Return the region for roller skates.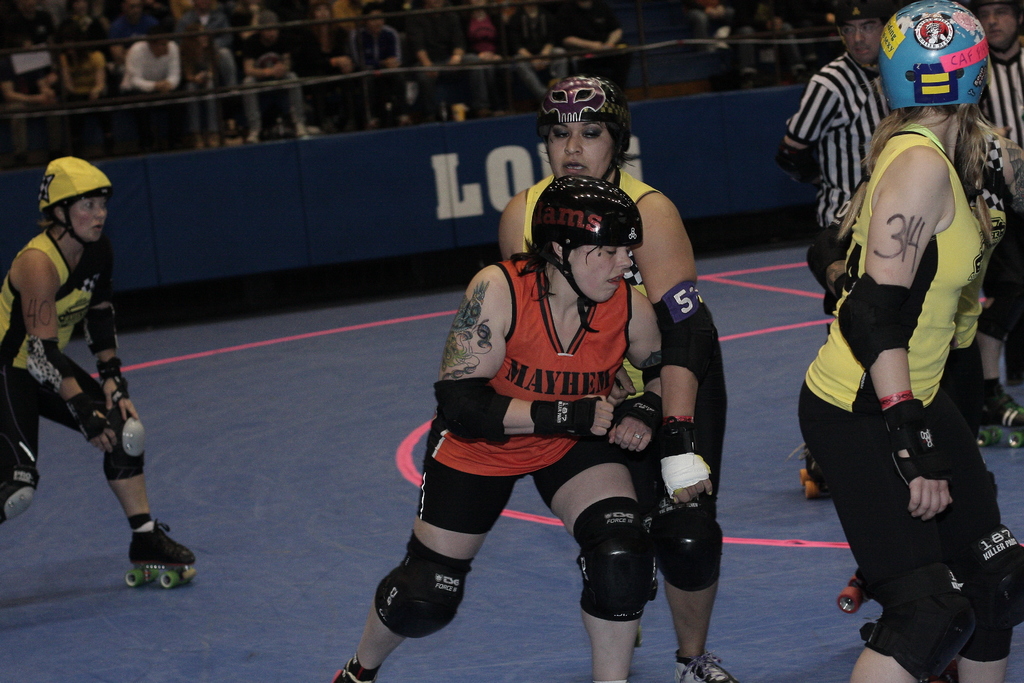
976/386/1023/448.
